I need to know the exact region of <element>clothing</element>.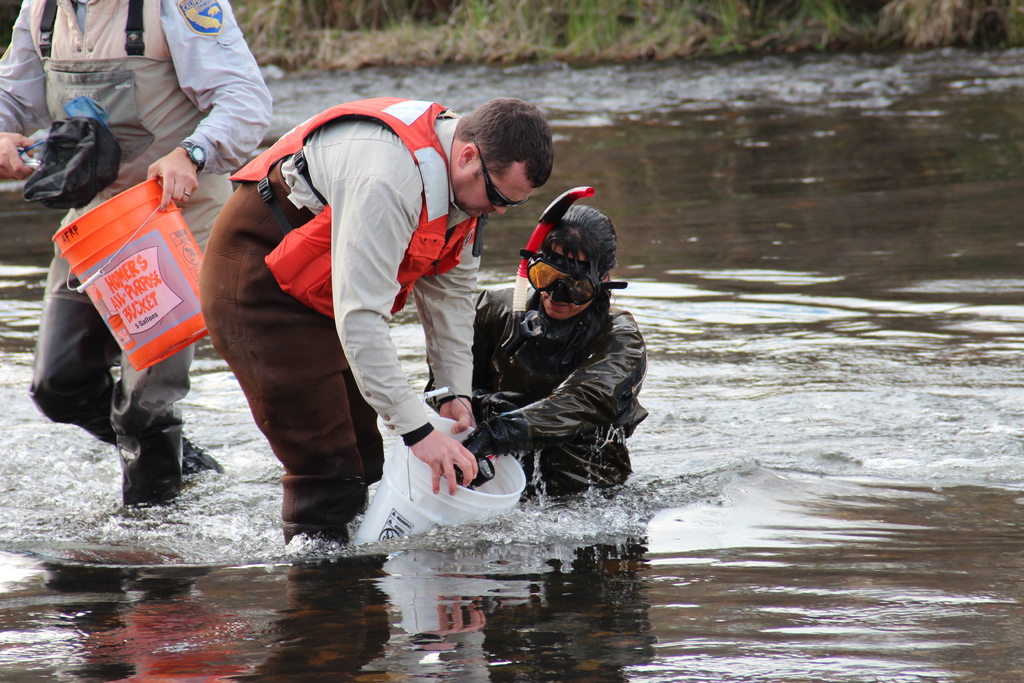
Region: {"x1": 0, "y1": 0, "x2": 273, "y2": 438}.
